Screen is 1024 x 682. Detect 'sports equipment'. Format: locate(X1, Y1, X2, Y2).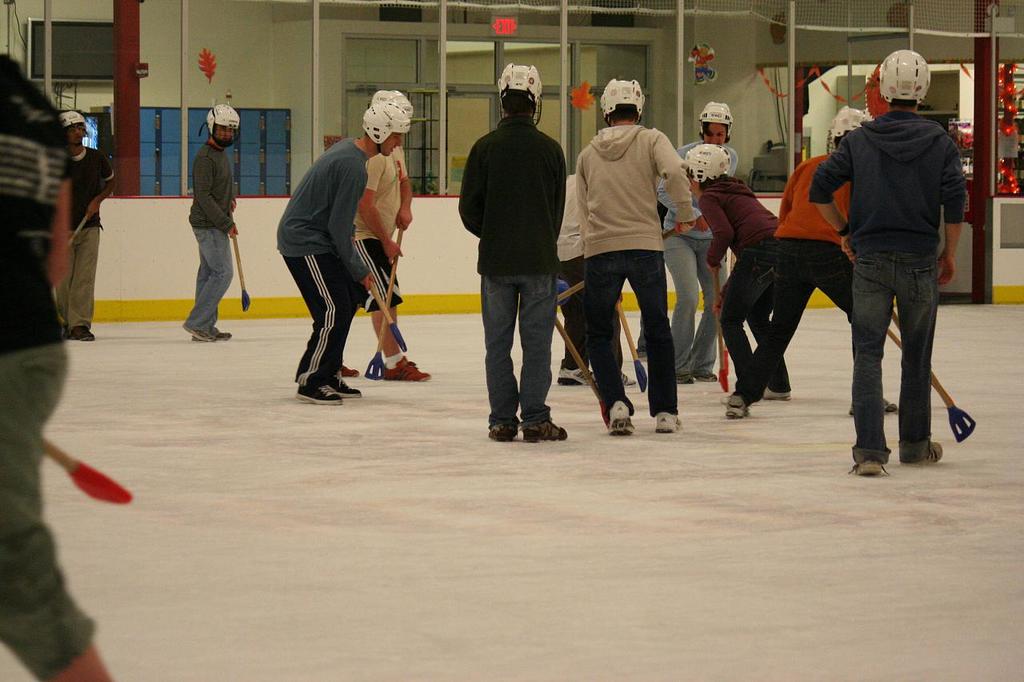
locate(698, 101, 734, 145).
